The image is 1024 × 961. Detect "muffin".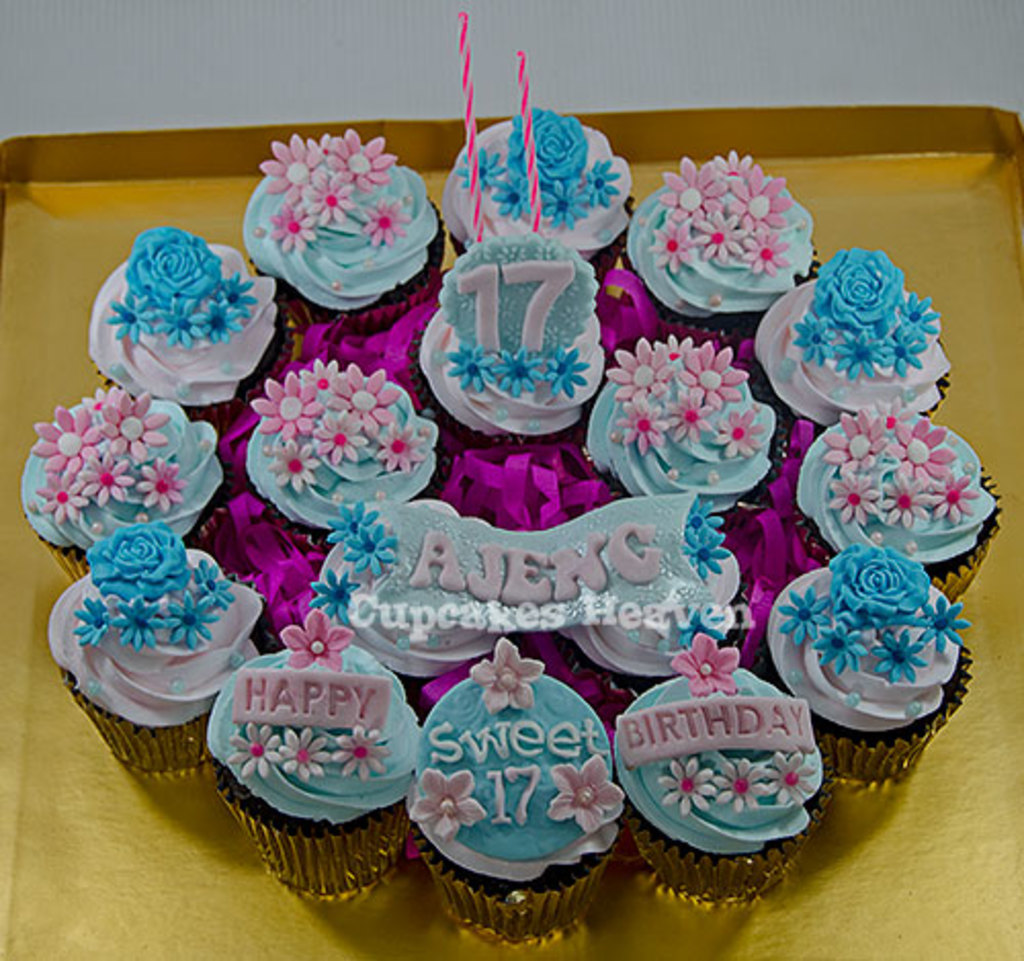
Detection: left=741, top=244, right=950, bottom=426.
